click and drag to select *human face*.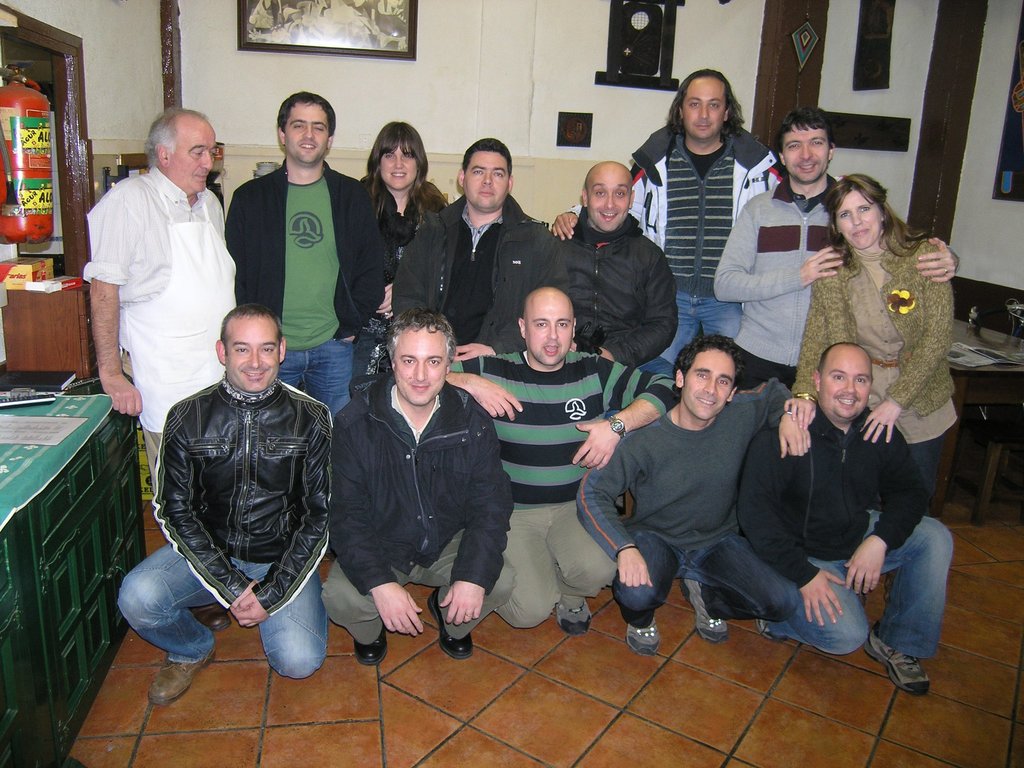
Selection: region(463, 151, 510, 211).
